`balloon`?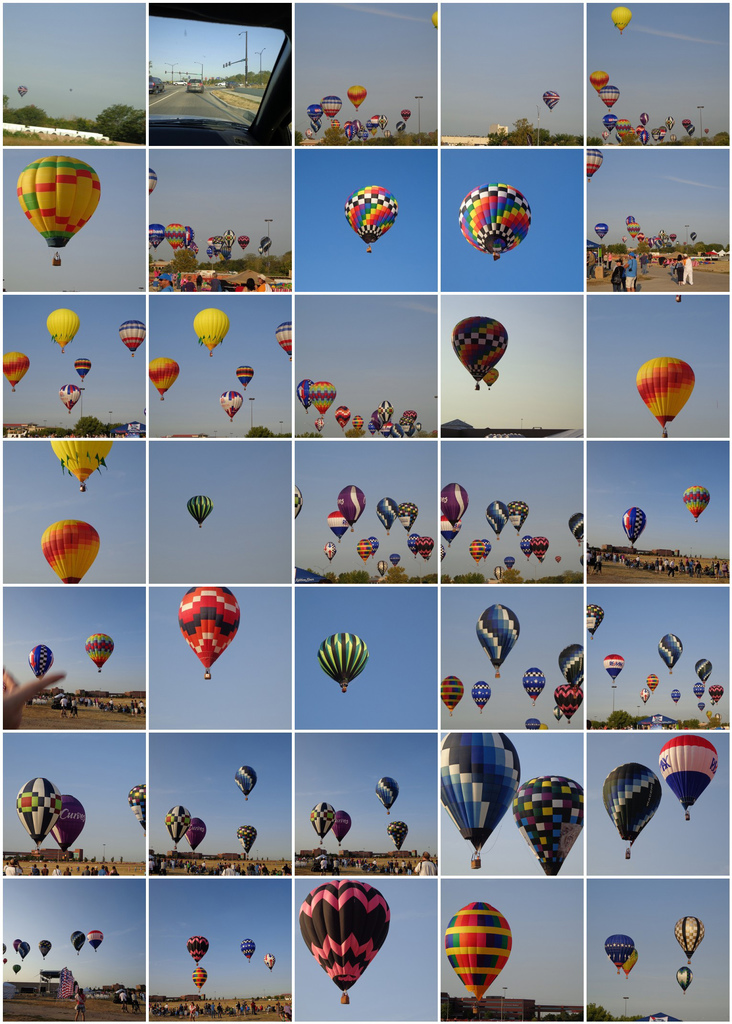
rect(332, 808, 351, 842)
